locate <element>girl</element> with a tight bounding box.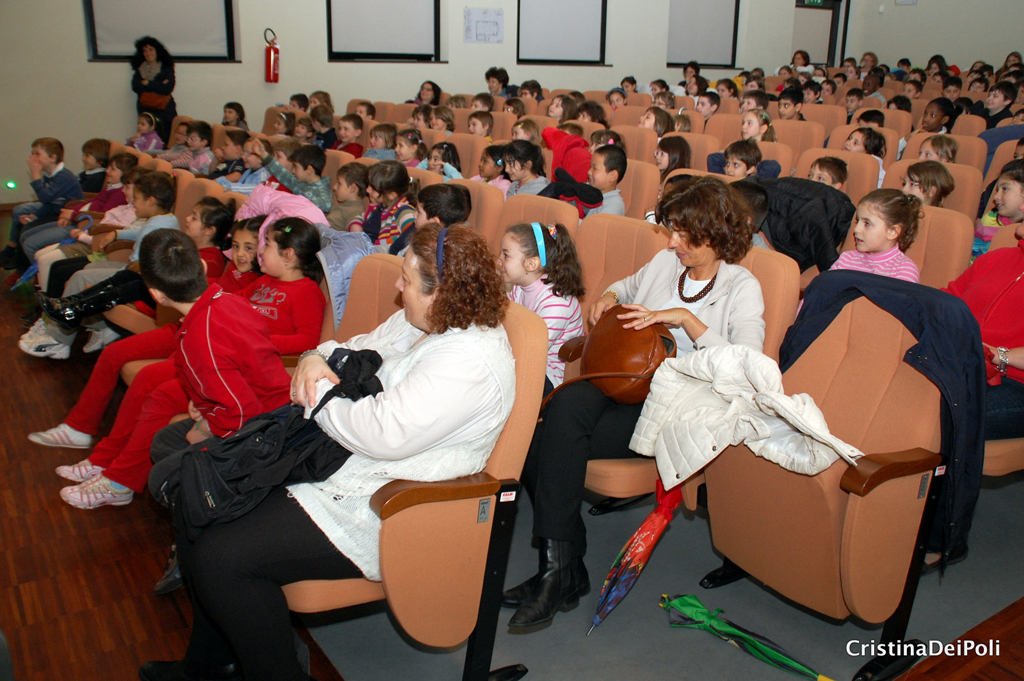
(541,96,576,123).
